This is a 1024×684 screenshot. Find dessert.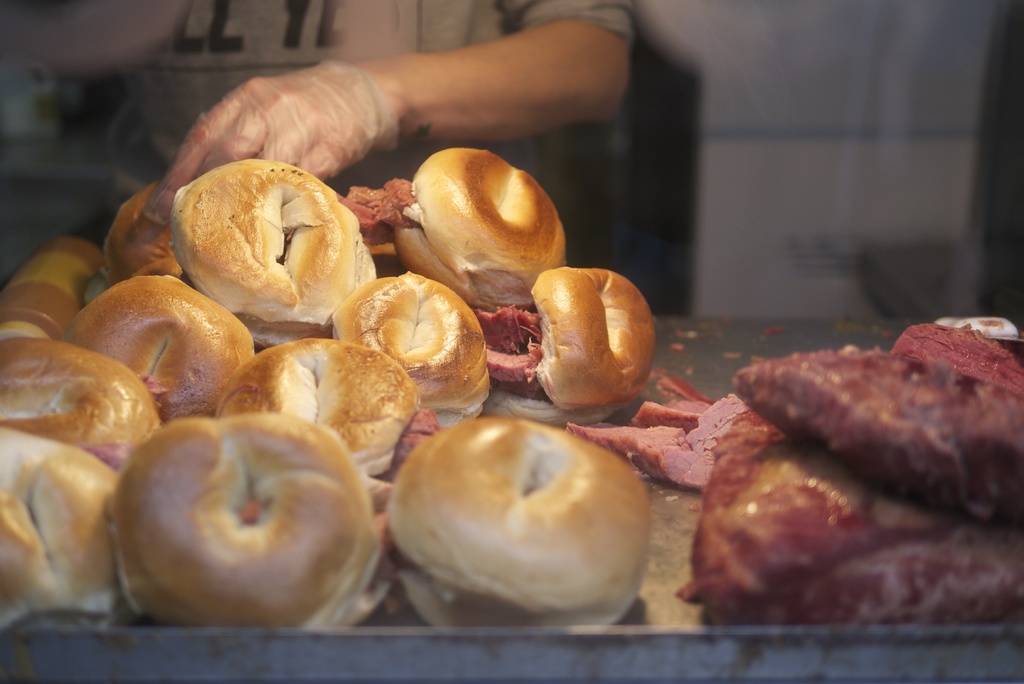
Bounding box: (392,150,564,311).
